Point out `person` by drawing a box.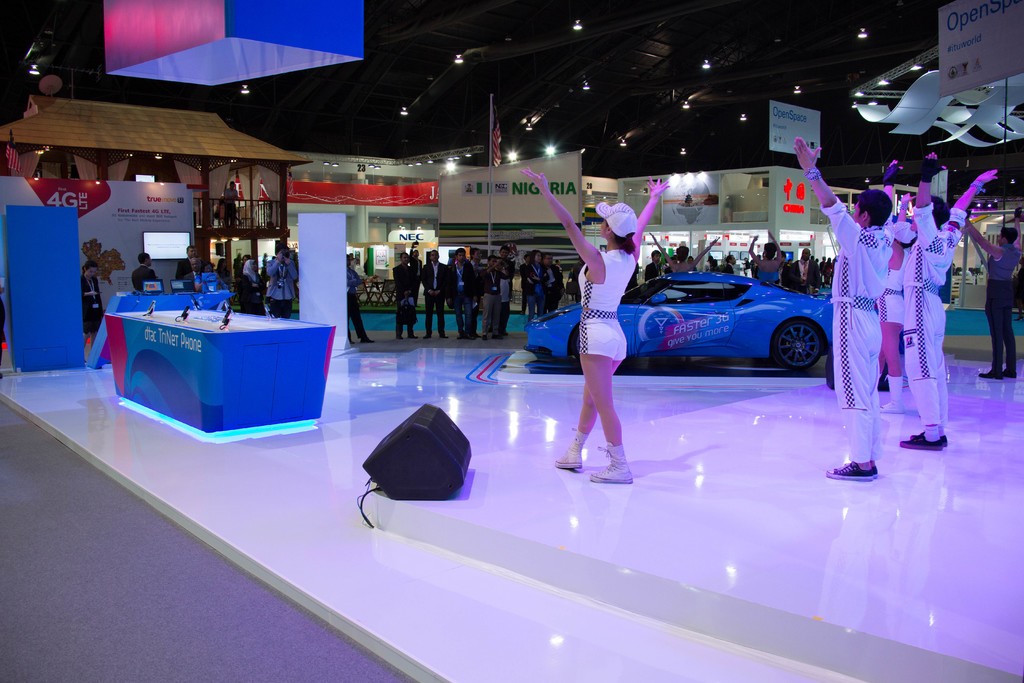
left=182, top=259, right=219, bottom=293.
